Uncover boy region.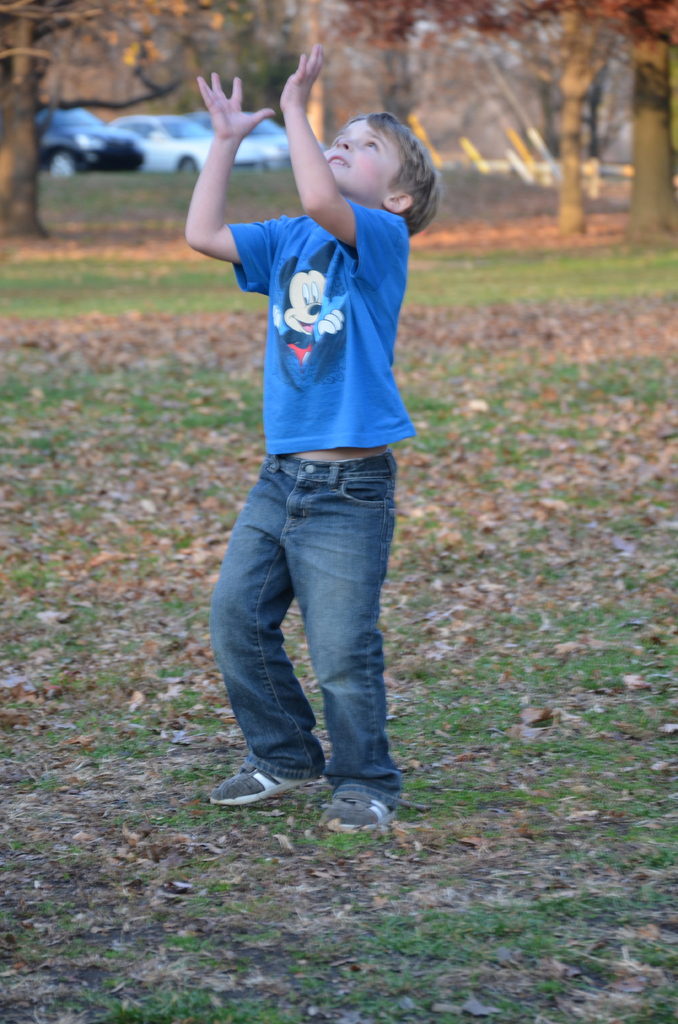
Uncovered: bbox(161, 66, 435, 838).
